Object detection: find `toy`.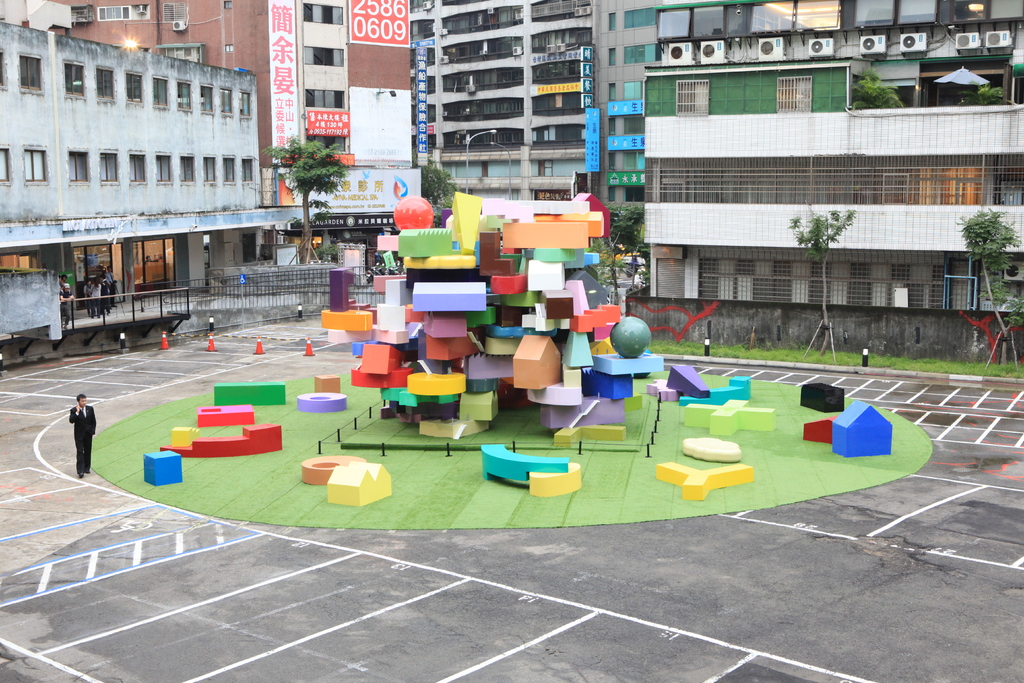
195:406:254:429.
